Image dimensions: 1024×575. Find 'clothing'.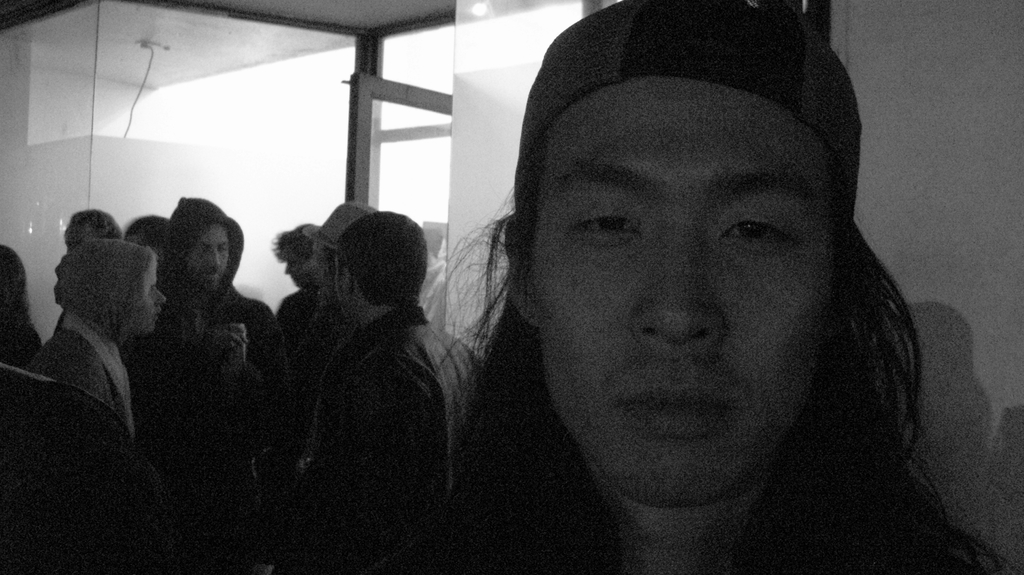
left=404, top=0, right=998, bottom=574.
